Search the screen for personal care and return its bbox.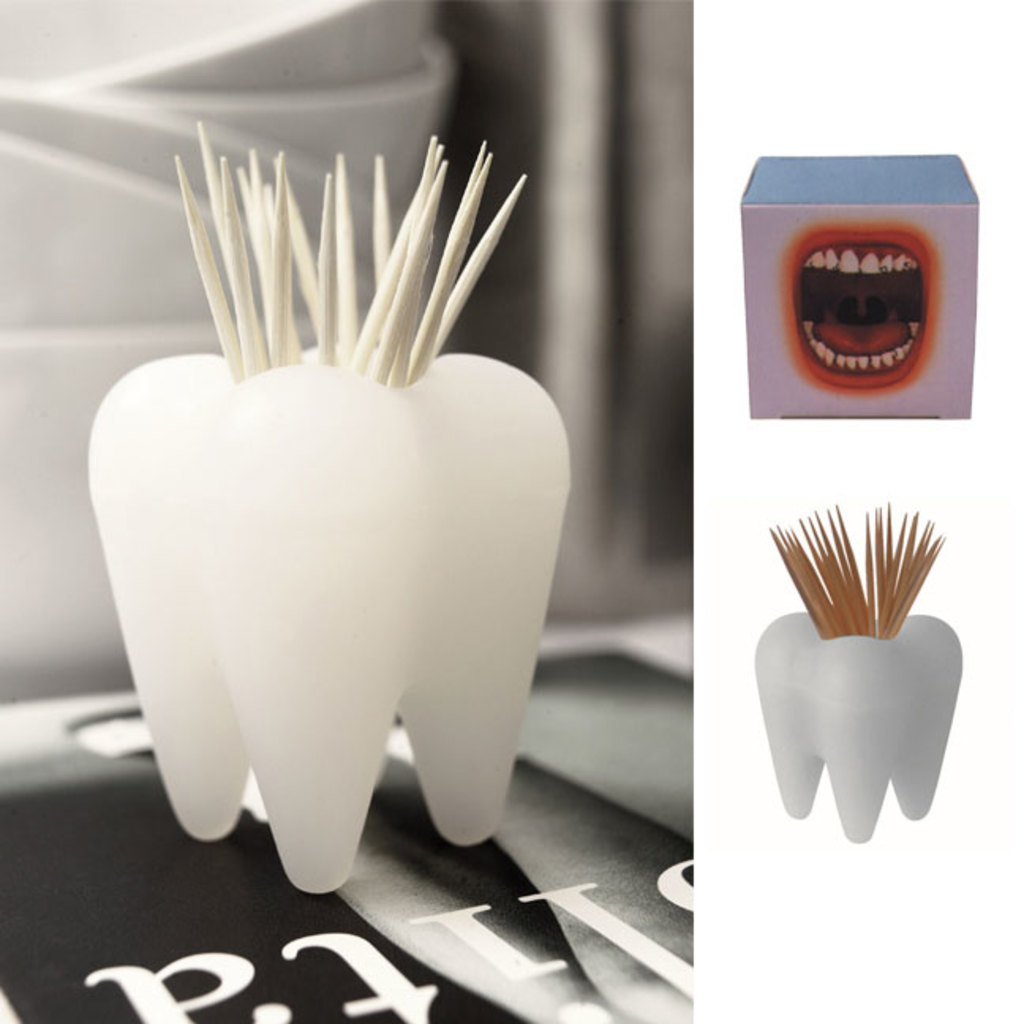
Found: 752:501:964:845.
